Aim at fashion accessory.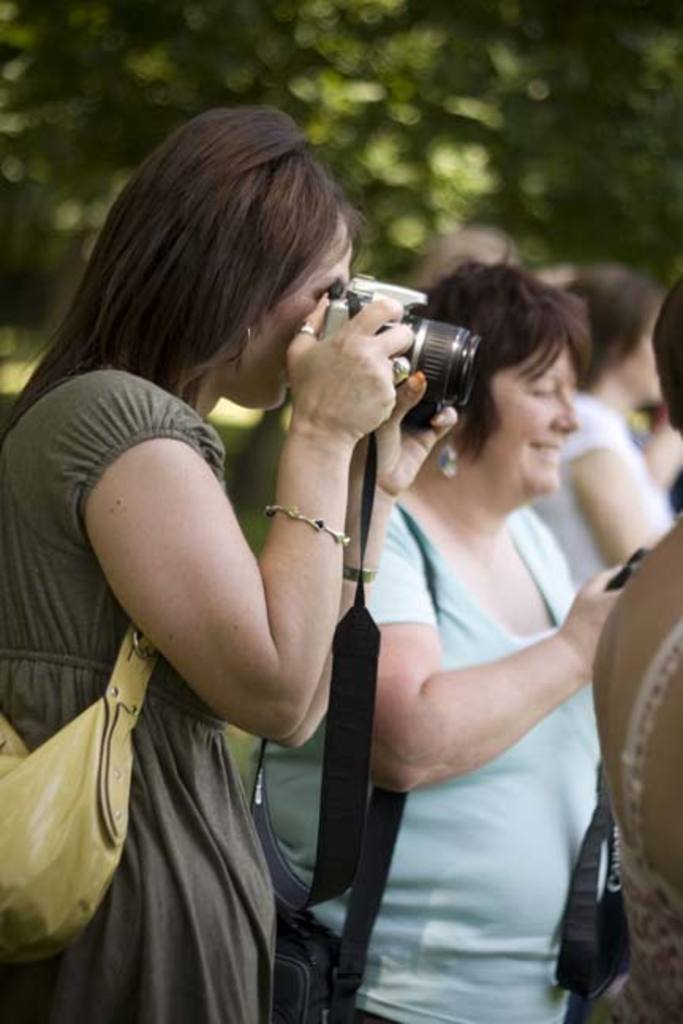
Aimed at bbox(223, 326, 251, 363).
